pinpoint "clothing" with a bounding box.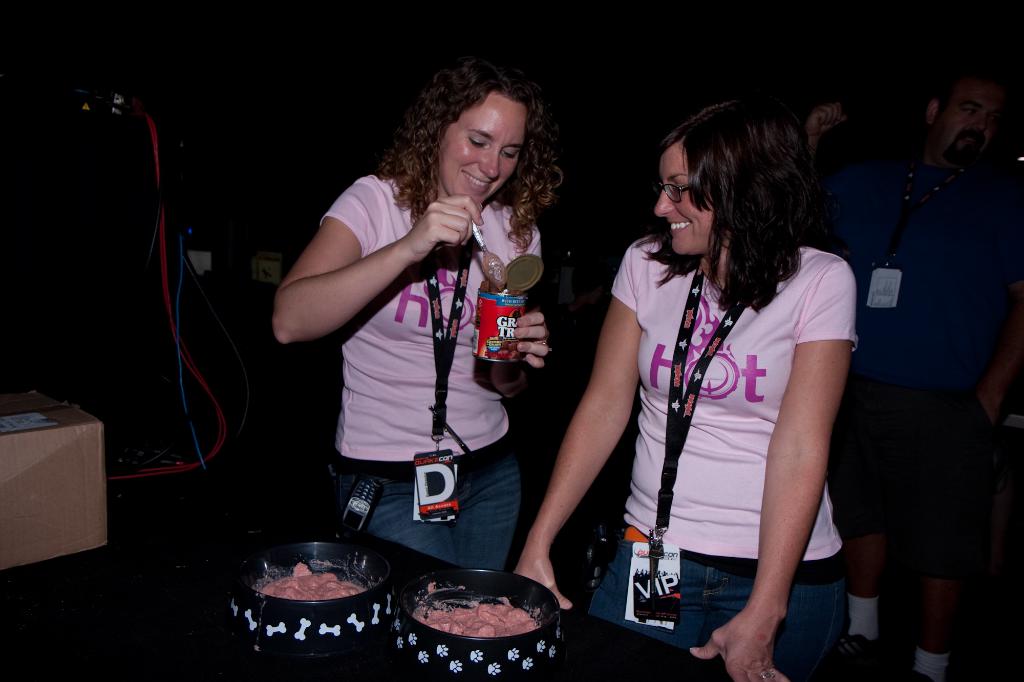
<bbox>815, 139, 1023, 585</bbox>.
